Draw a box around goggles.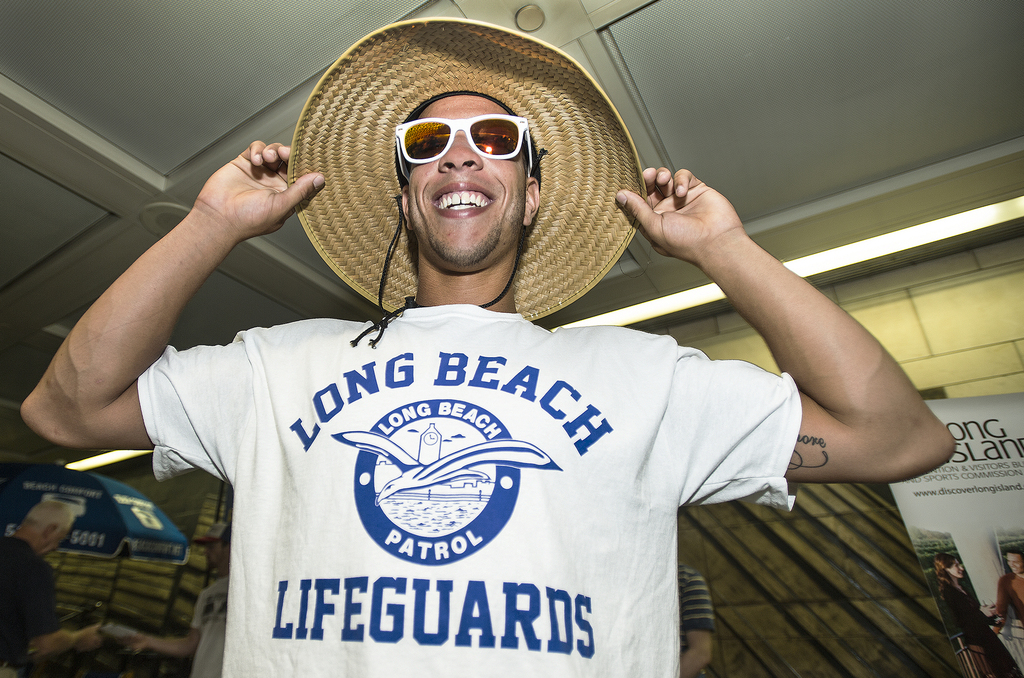
<region>390, 101, 542, 168</region>.
